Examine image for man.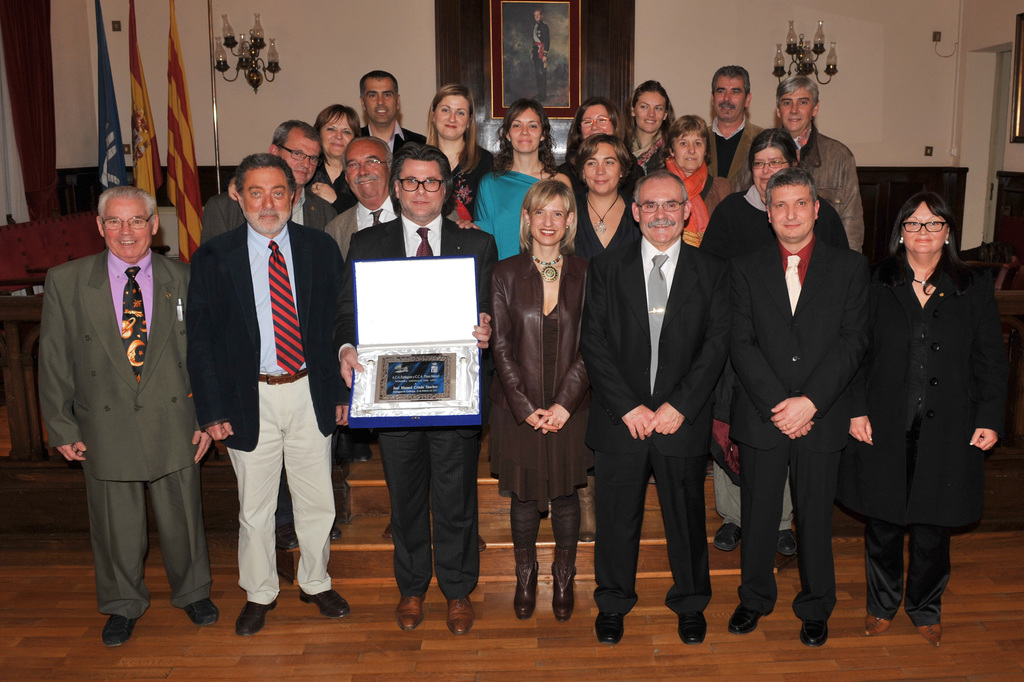
Examination result: region(356, 67, 447, 179).
